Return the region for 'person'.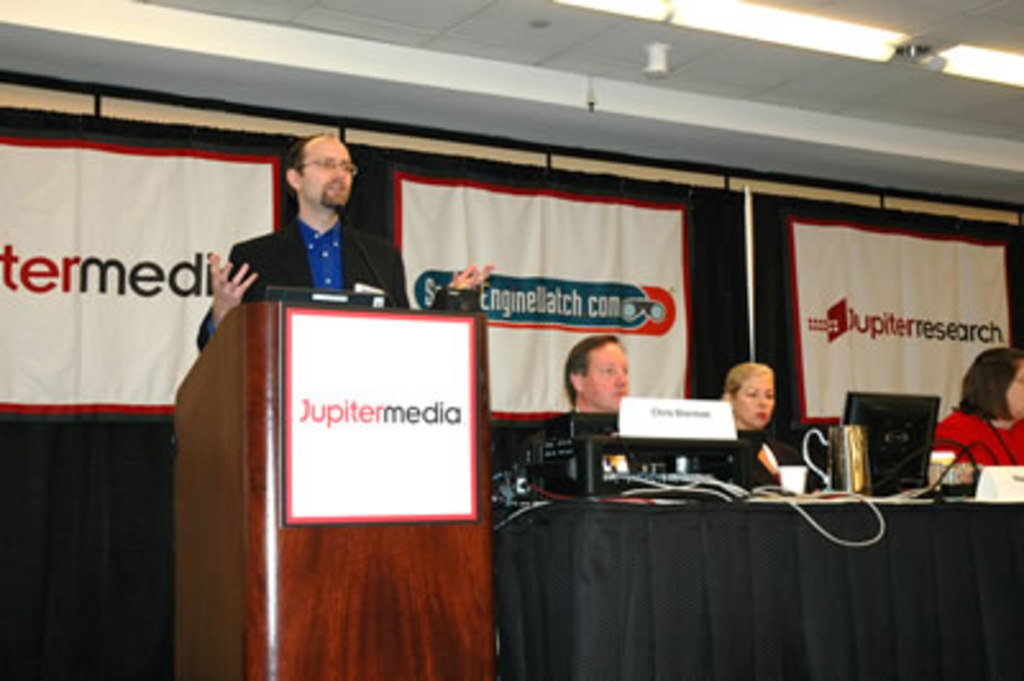
{"x1": 563, "y1": 335, "x2": 637, "y2": 412}.
